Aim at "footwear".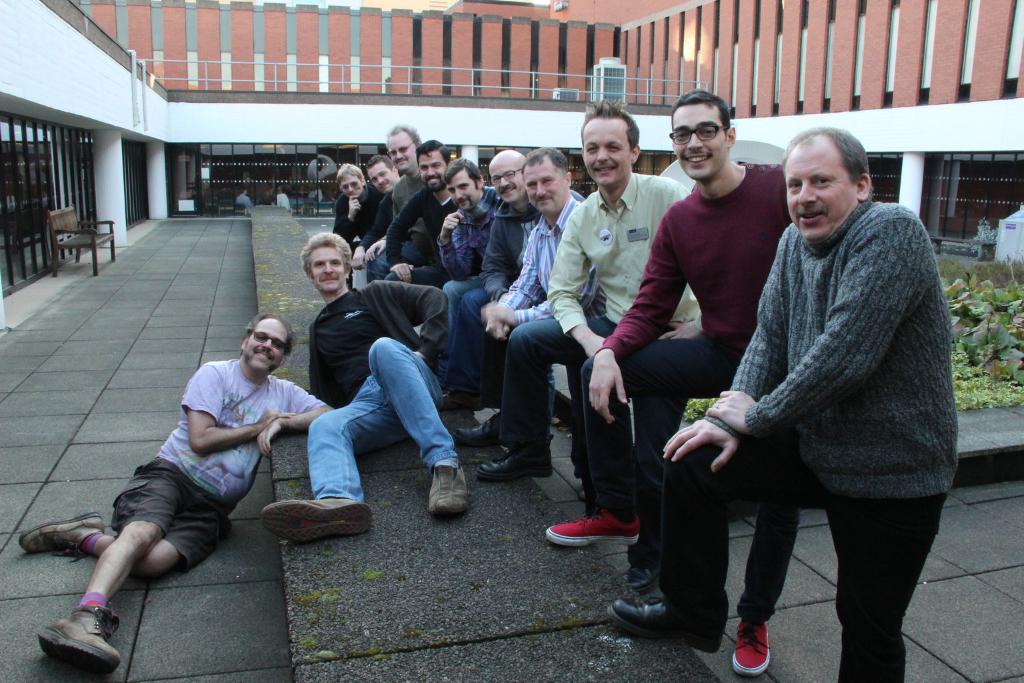
Aimed at box(626, 564, 658, 591).
